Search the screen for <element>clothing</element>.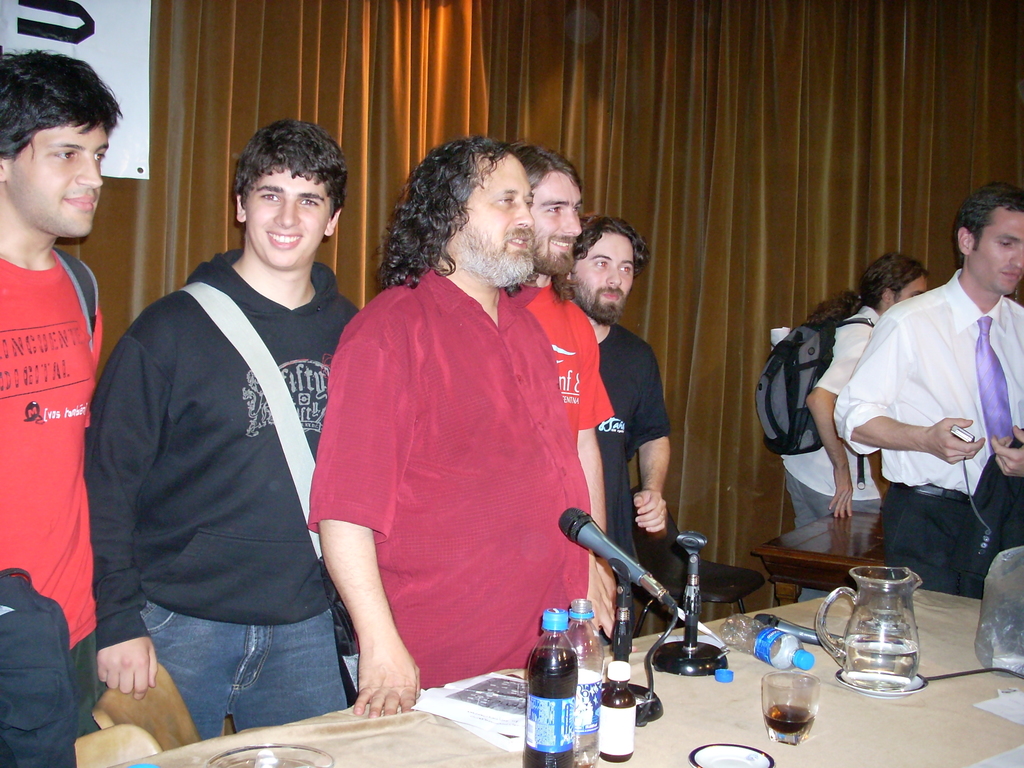
Found at 0, 252, 108, 739.
